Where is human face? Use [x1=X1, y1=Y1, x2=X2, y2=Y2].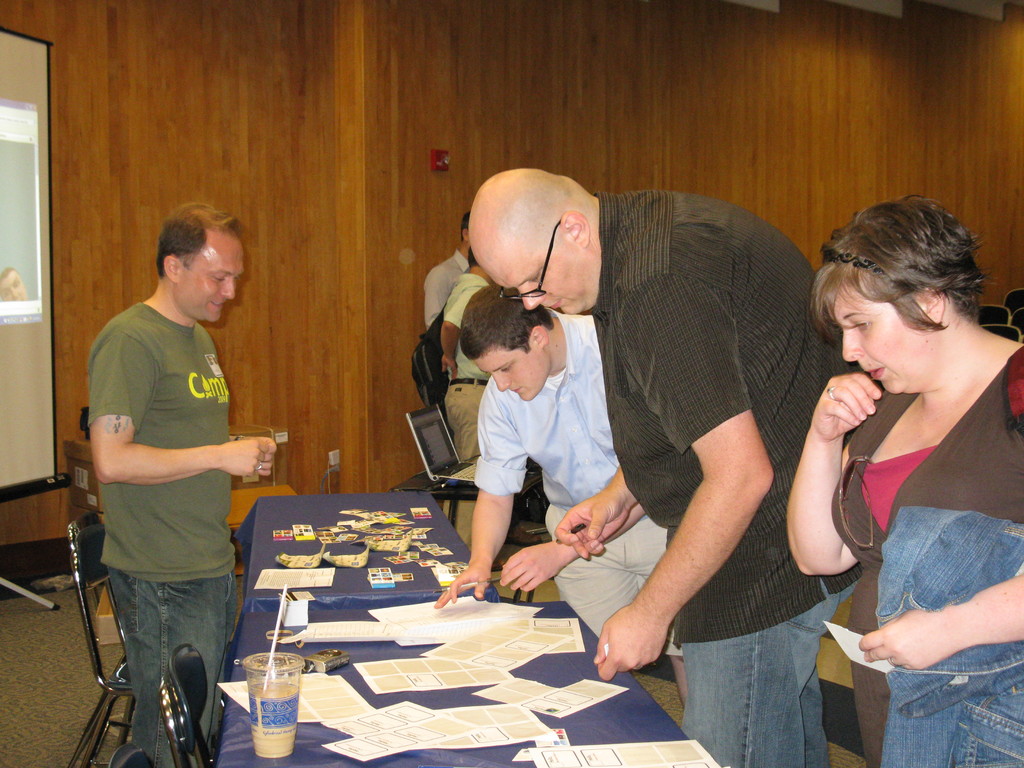
[x1=0, y1=273, x2=26, y2=300].
